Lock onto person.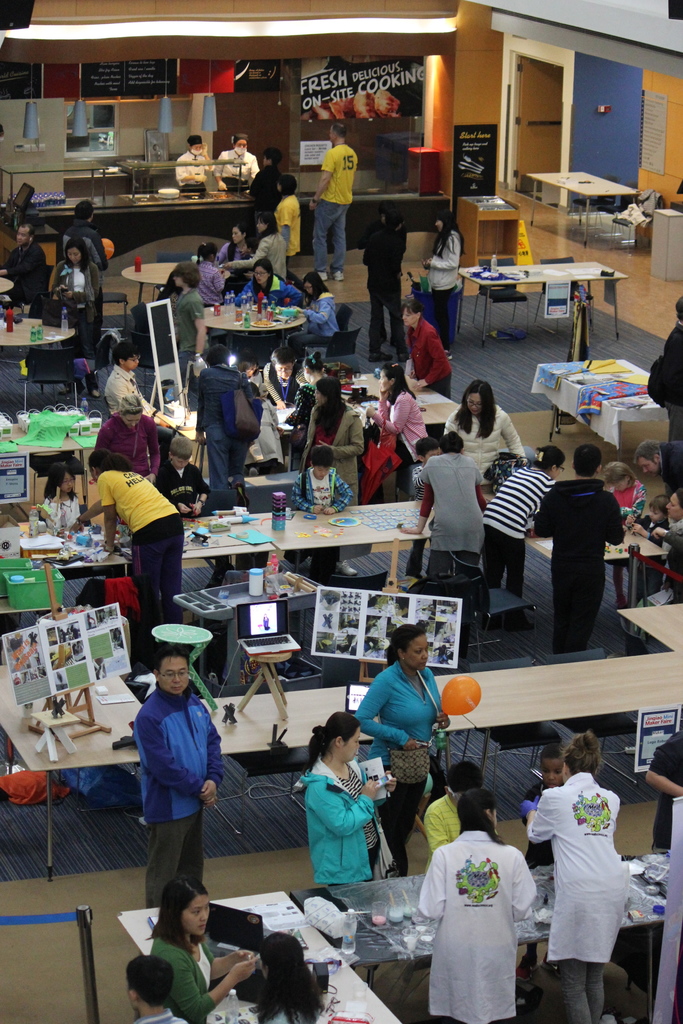
Locked: x1=217 y1=221 x2=264 y2=276.
